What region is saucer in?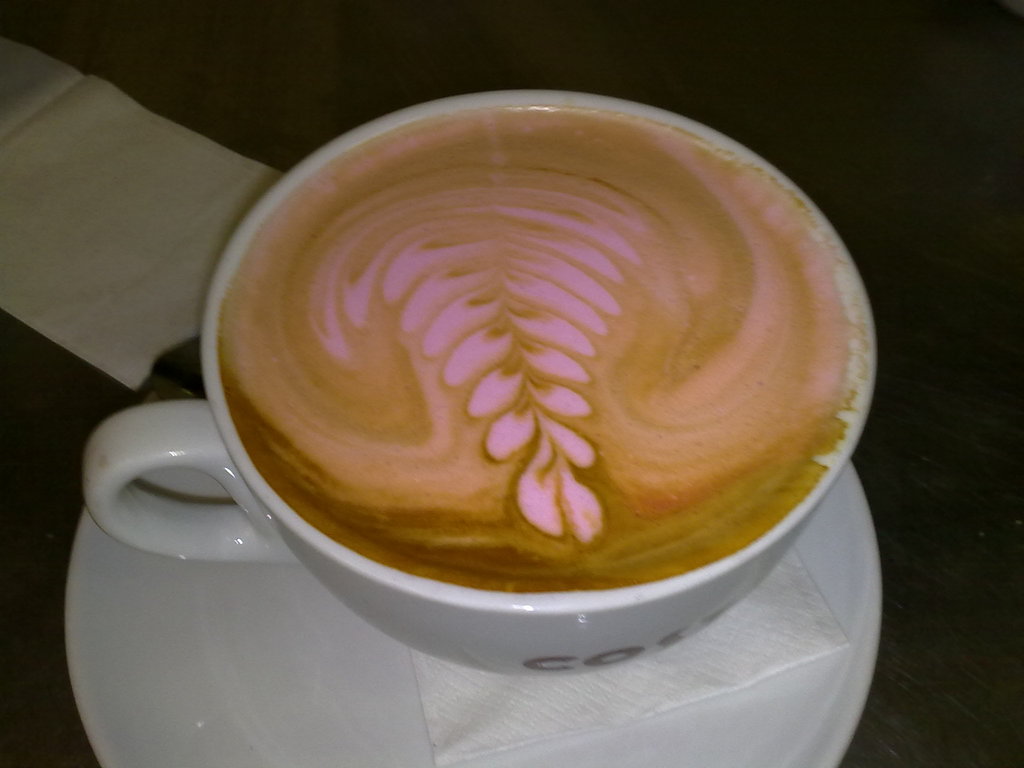
detection(72, 460, 873, 767).
